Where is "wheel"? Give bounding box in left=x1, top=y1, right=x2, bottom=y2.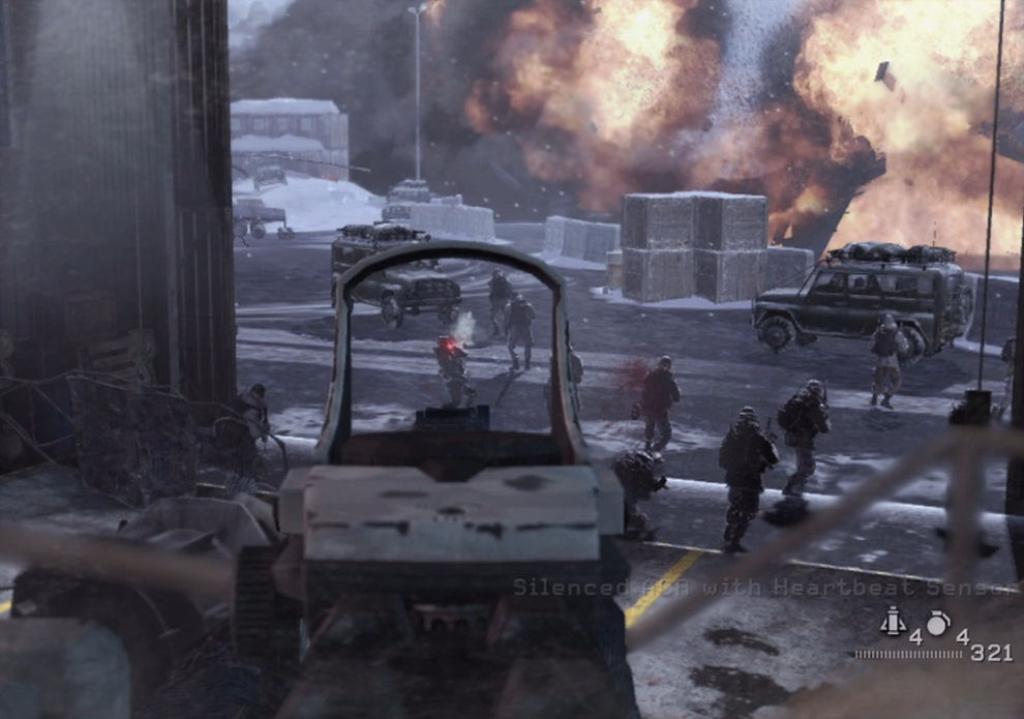
left=381, top=297, right=406, bottom=347.
